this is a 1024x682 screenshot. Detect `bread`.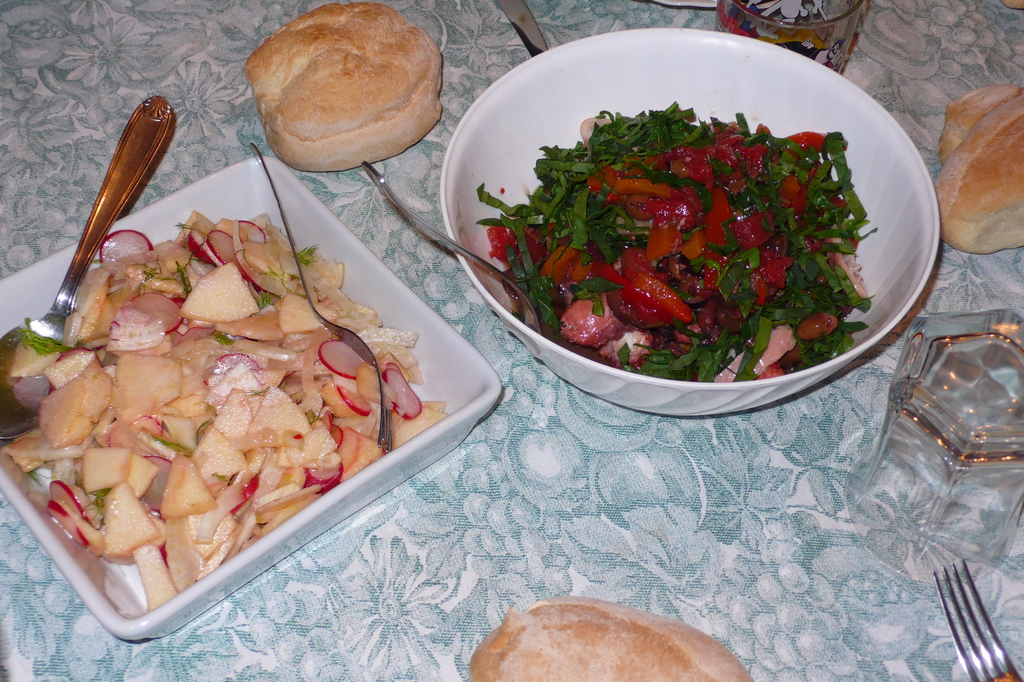
(470, 596, 756, 681).
